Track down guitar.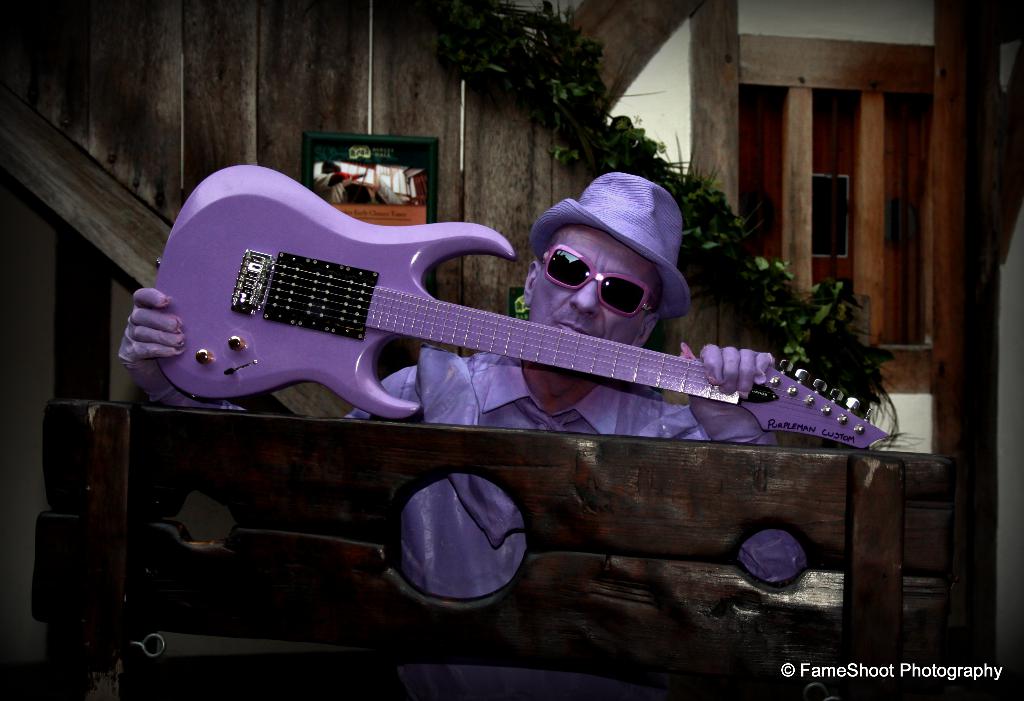
Tracked to locate(153, 164, 892, 450).
